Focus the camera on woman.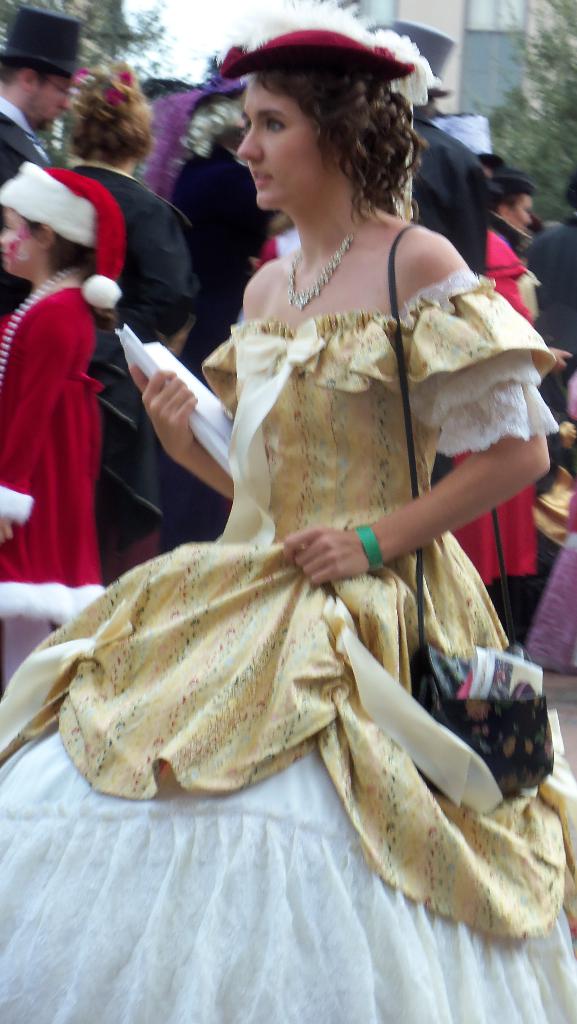
Focus region: x1=67, y1=61, x2=197, y2=556.
